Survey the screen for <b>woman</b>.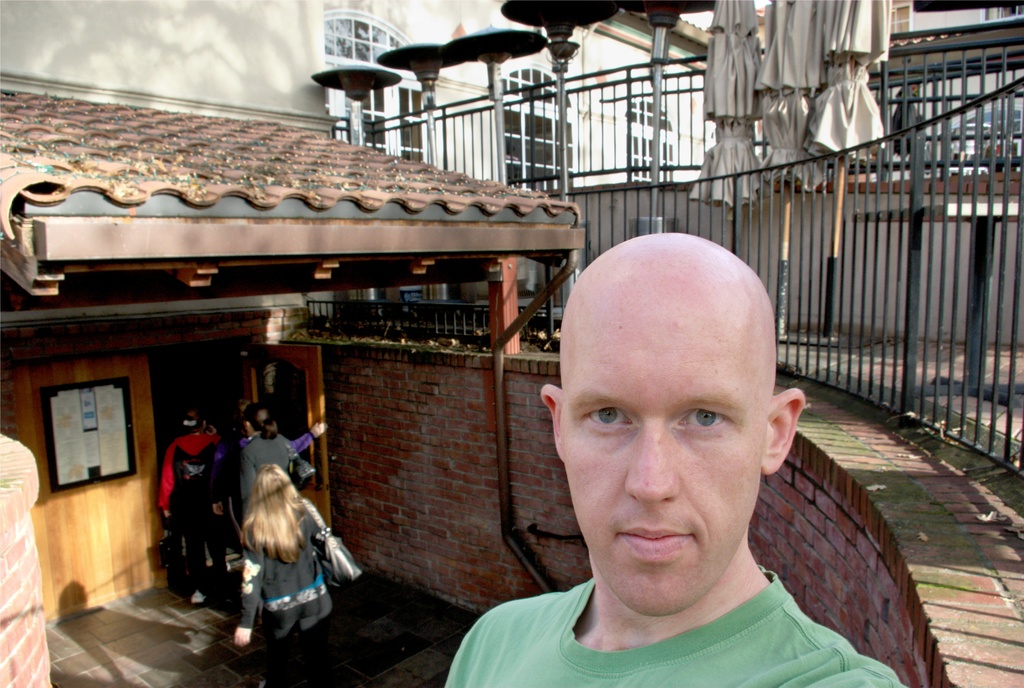
Survey found: [233, 398, 299, 517].
